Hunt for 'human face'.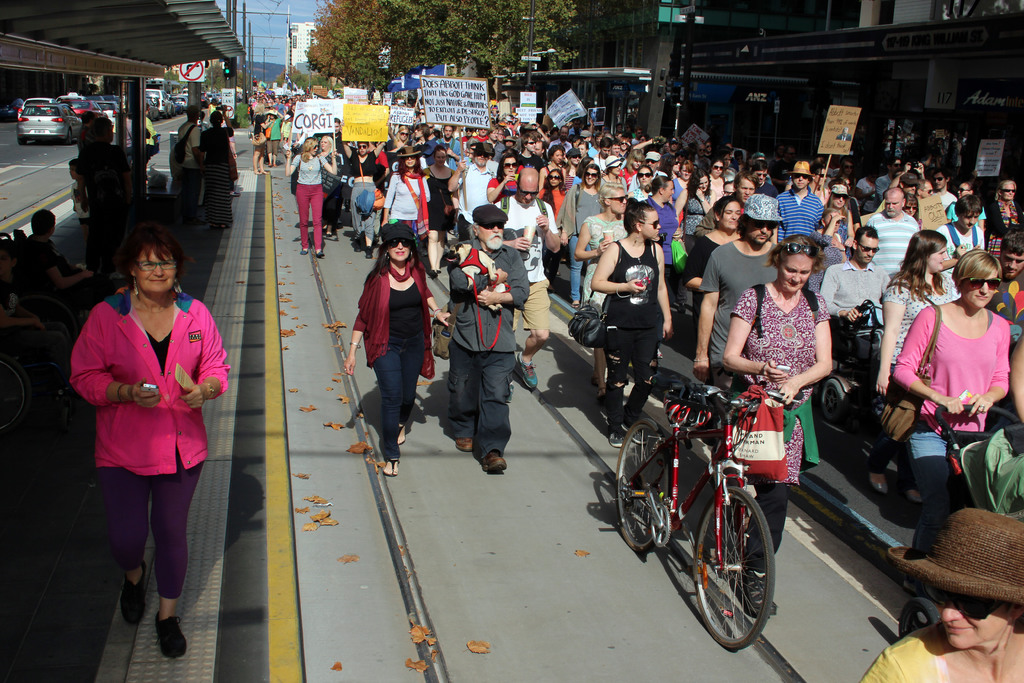
Hunted down at region(1004, 248, 1023, 279).
